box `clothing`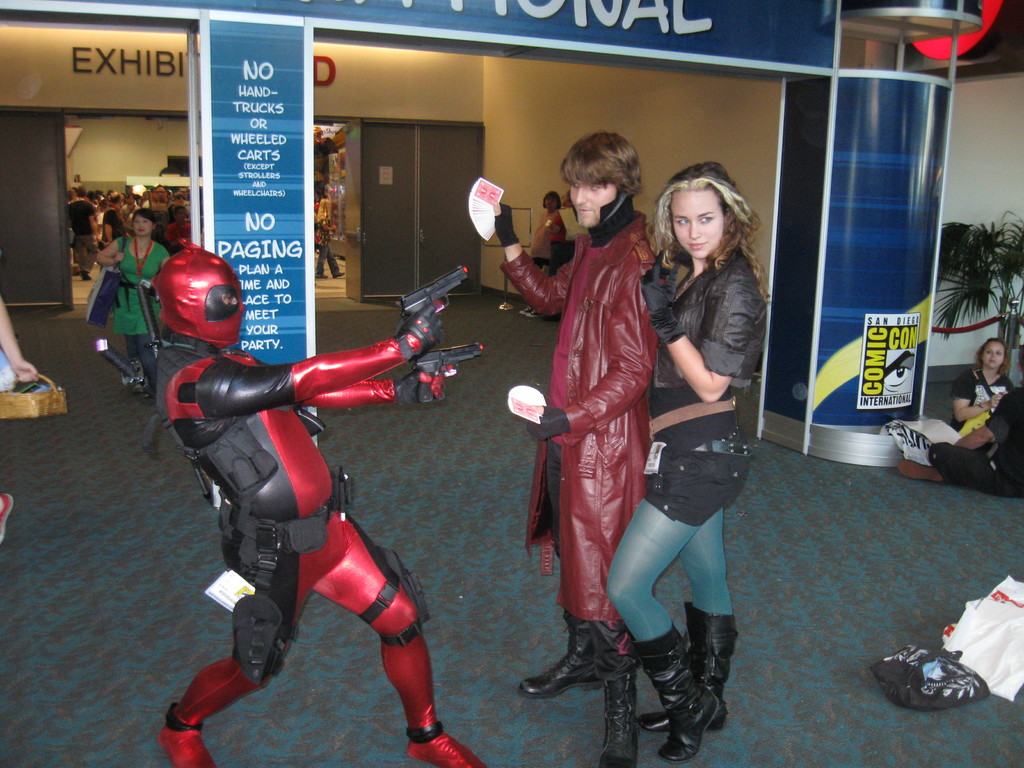
{"x1": 602, "y1": 255, "x2": 771, "y2": 639}
